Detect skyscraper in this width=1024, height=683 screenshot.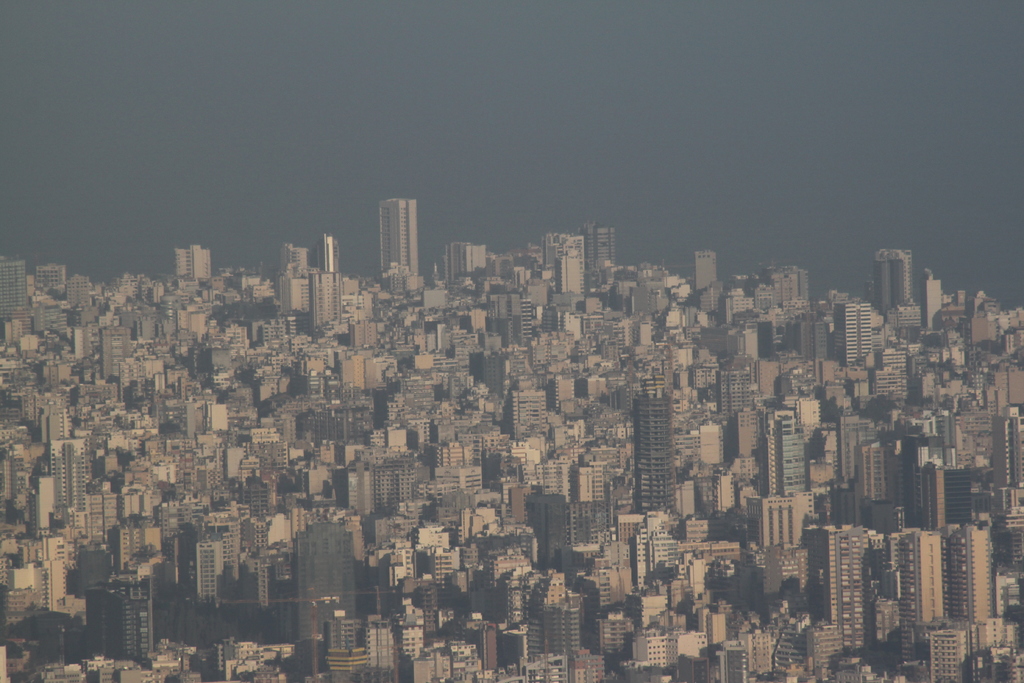
Detection: select_region(380, 197, 419, 276).
